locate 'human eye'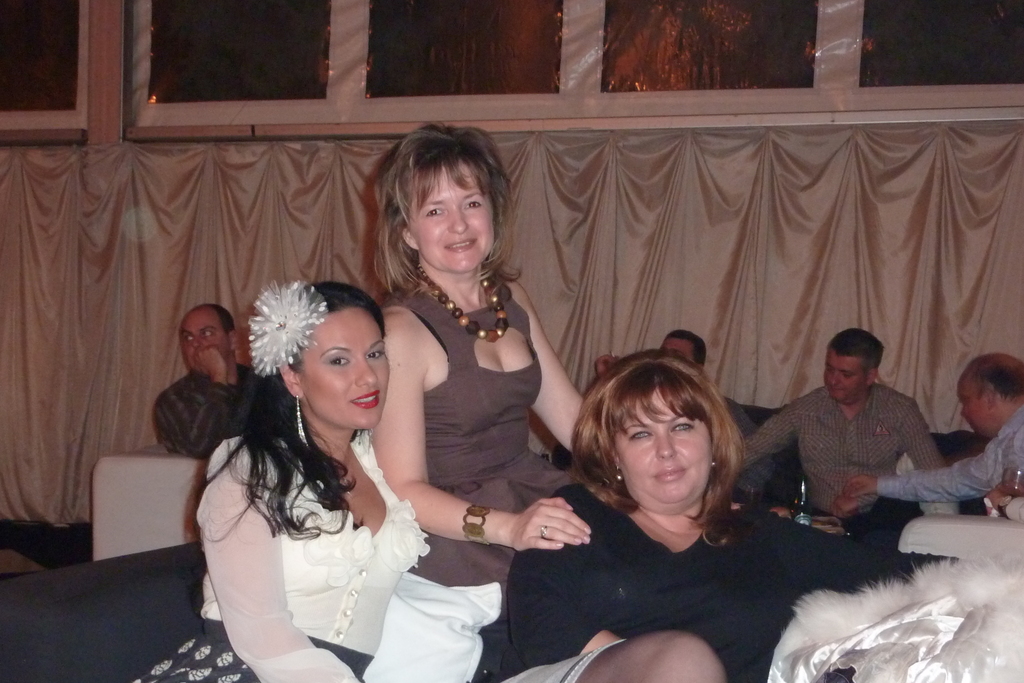
329:352:351:370
